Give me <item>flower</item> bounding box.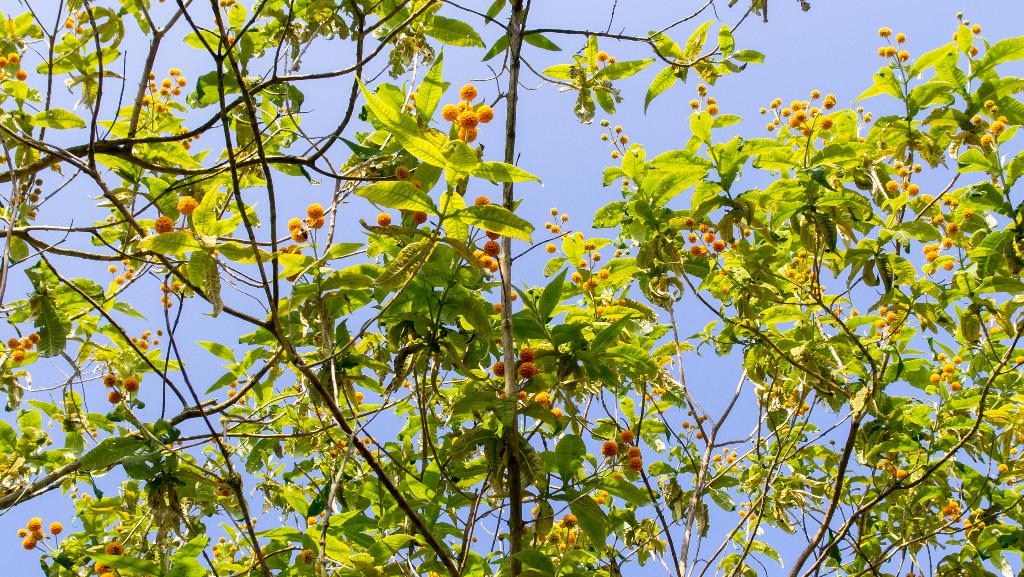
x1=409, y1=177, x2=425, y2=188.
